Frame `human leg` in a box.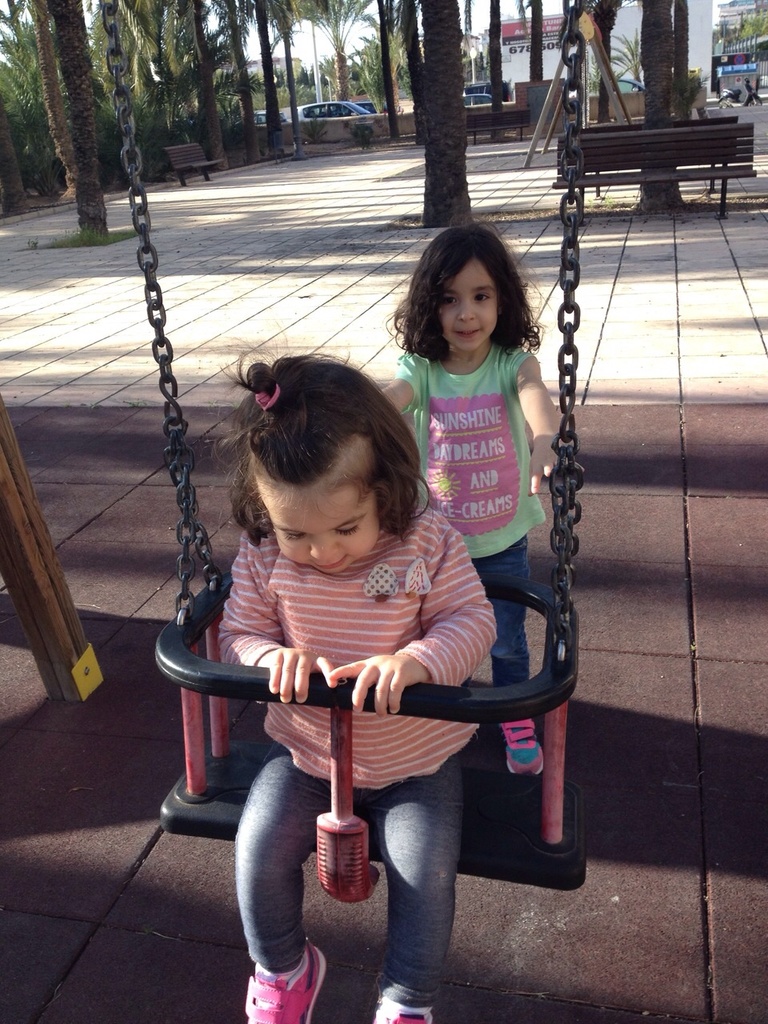
select_region(480, 548, 549, 777).
